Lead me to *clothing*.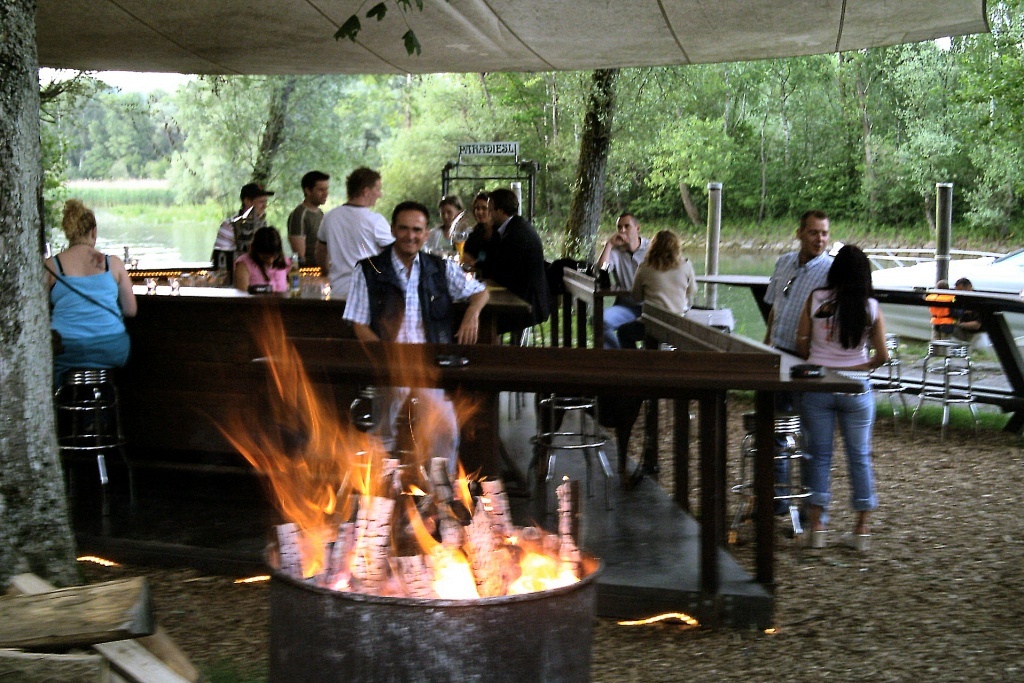
Lead to x1=44 y1=243 x2=137 y2=375.
